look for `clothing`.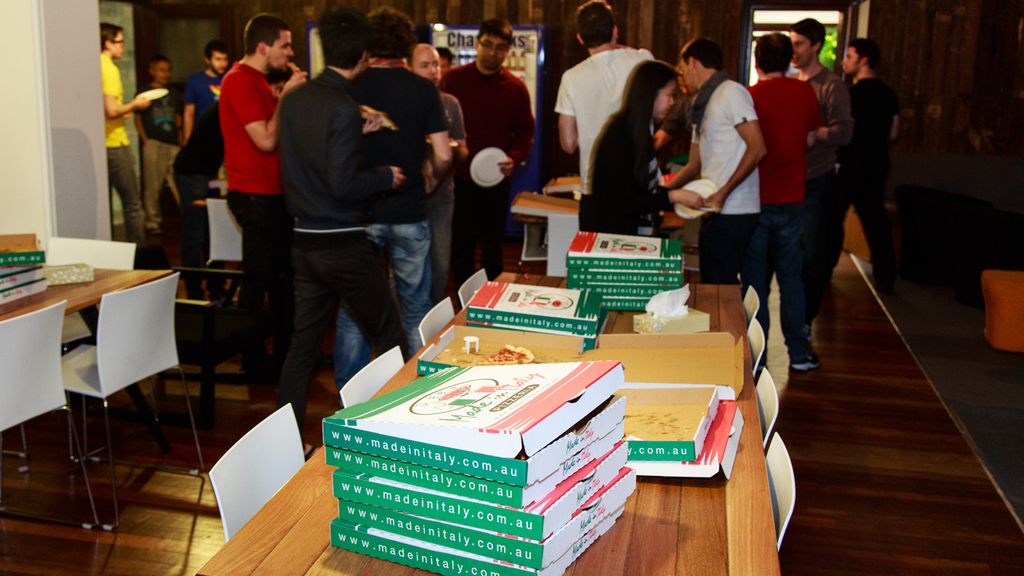
Found: <region>830, 196, 892, 292</region>.
